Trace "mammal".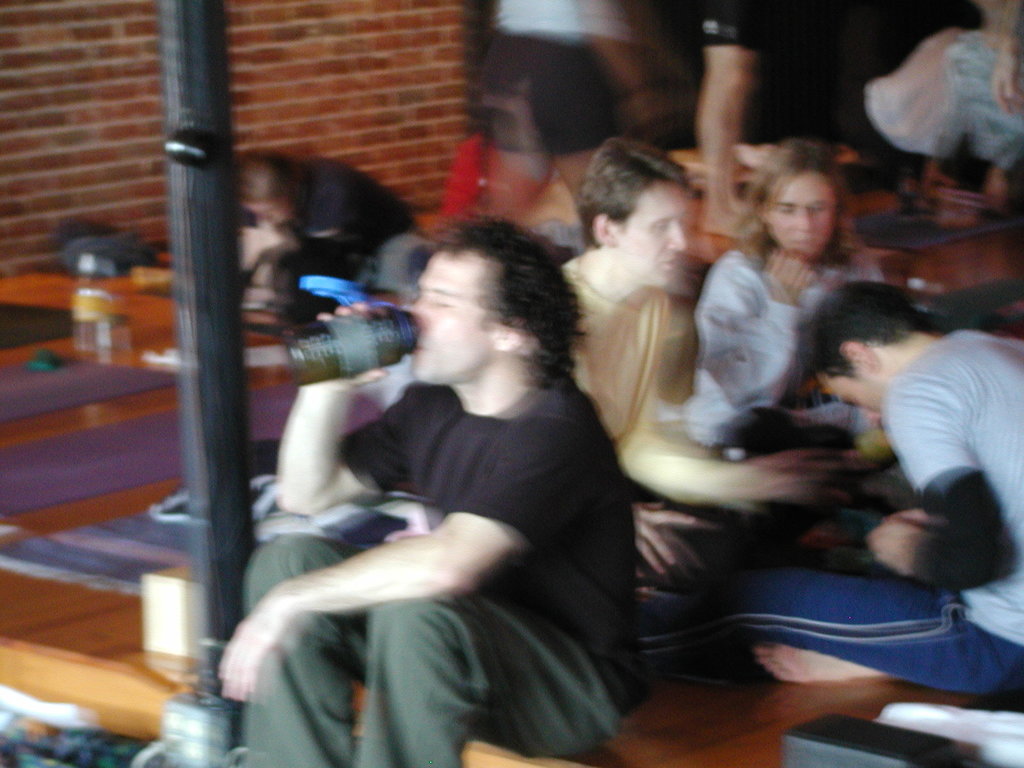
Traced to box(692, 140, 876, 454).
